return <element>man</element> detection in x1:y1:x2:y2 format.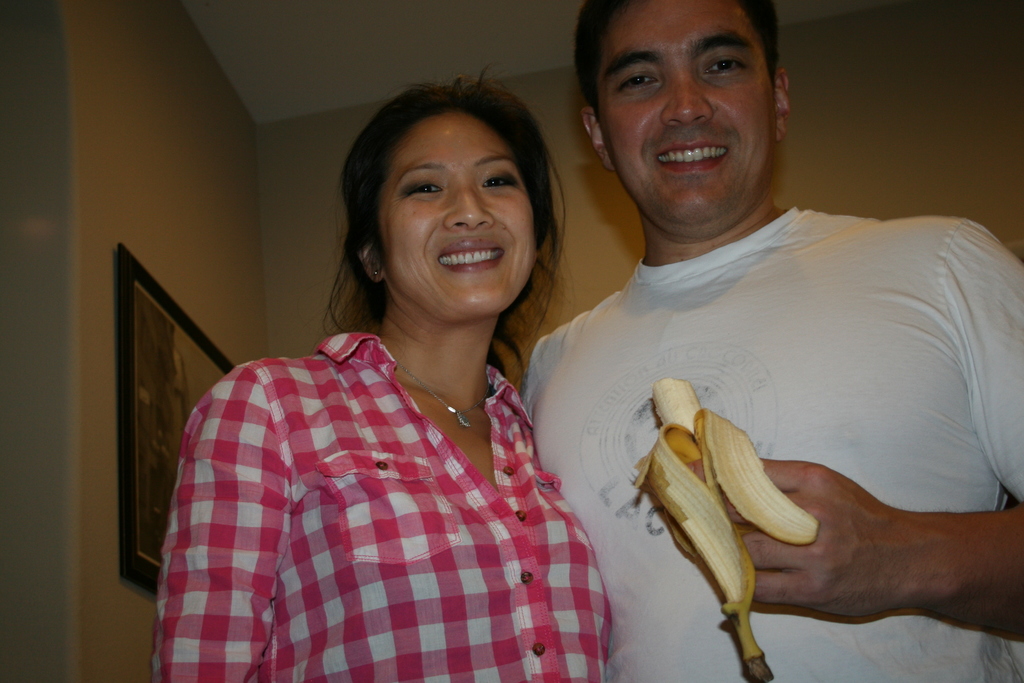
497:0:1016:672.
